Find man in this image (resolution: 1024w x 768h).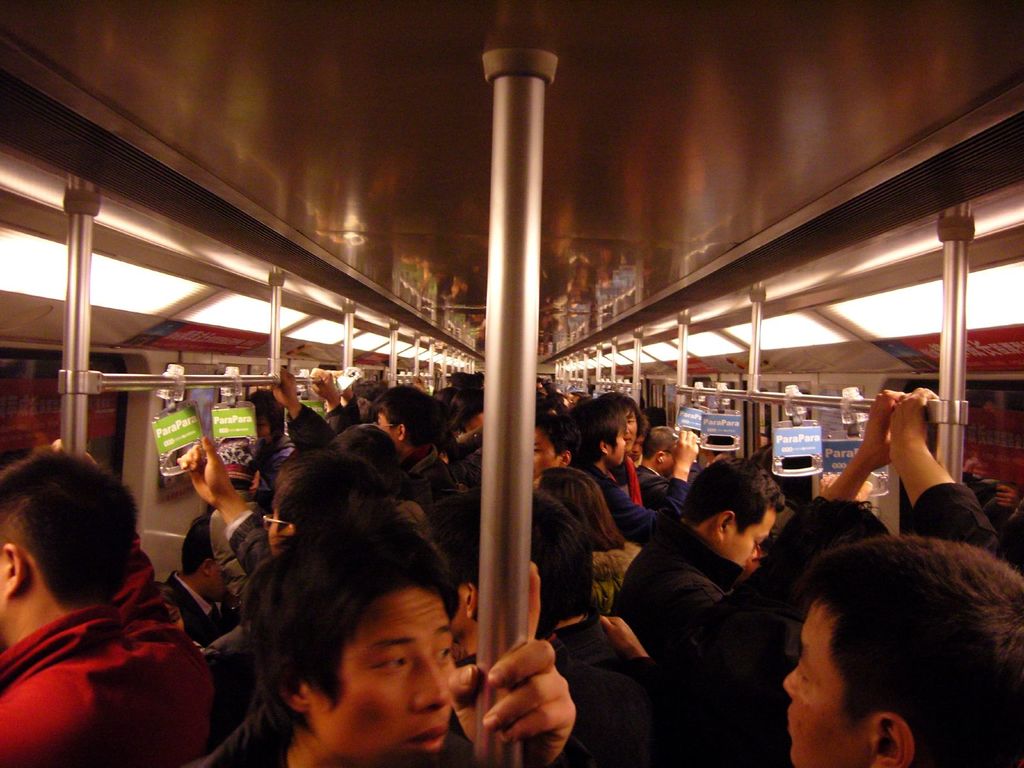
[left=604, top=458, right=779, bottom=655].
